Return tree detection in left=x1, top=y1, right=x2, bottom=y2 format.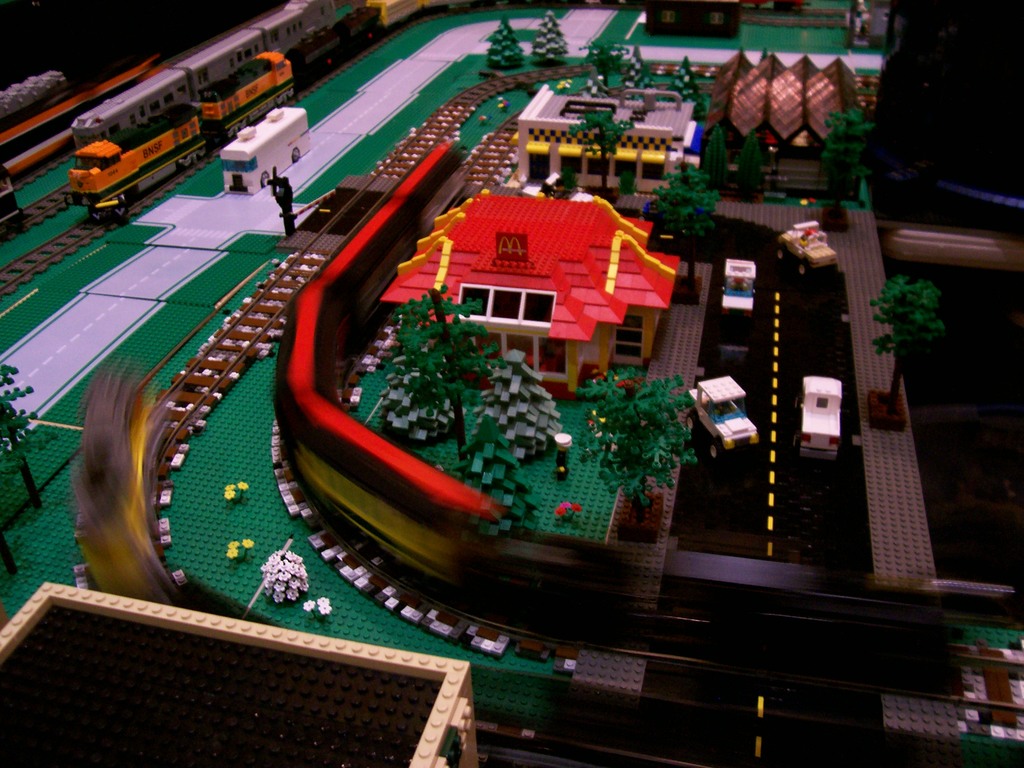
left=866, top=274, right=955, bottom=410.
